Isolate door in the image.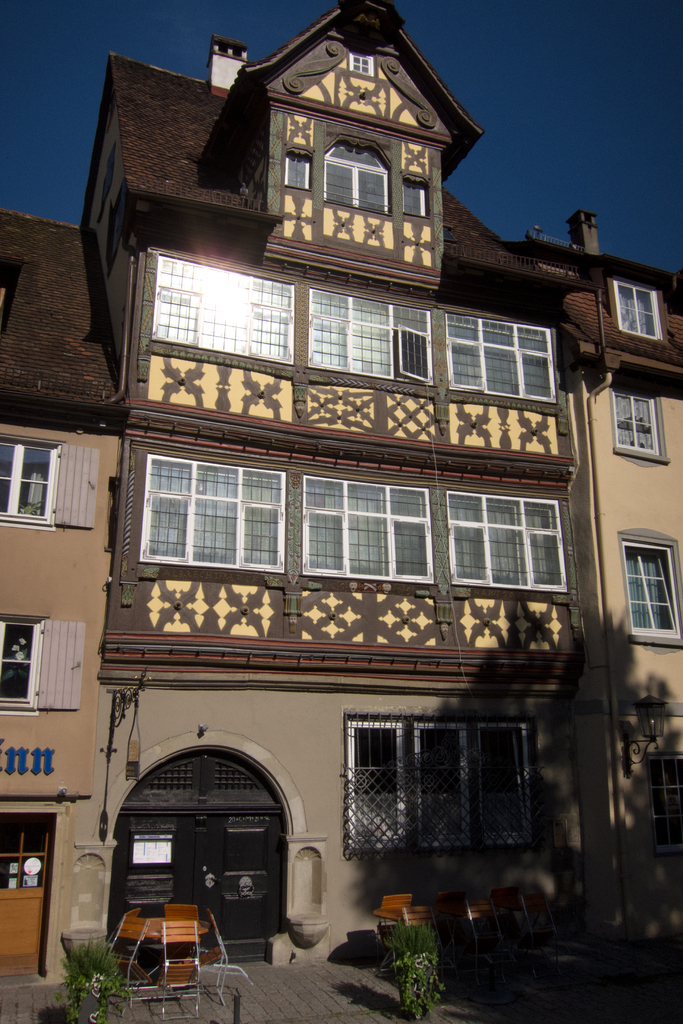
Isolated region: <box>112,781,289,953</box>.
